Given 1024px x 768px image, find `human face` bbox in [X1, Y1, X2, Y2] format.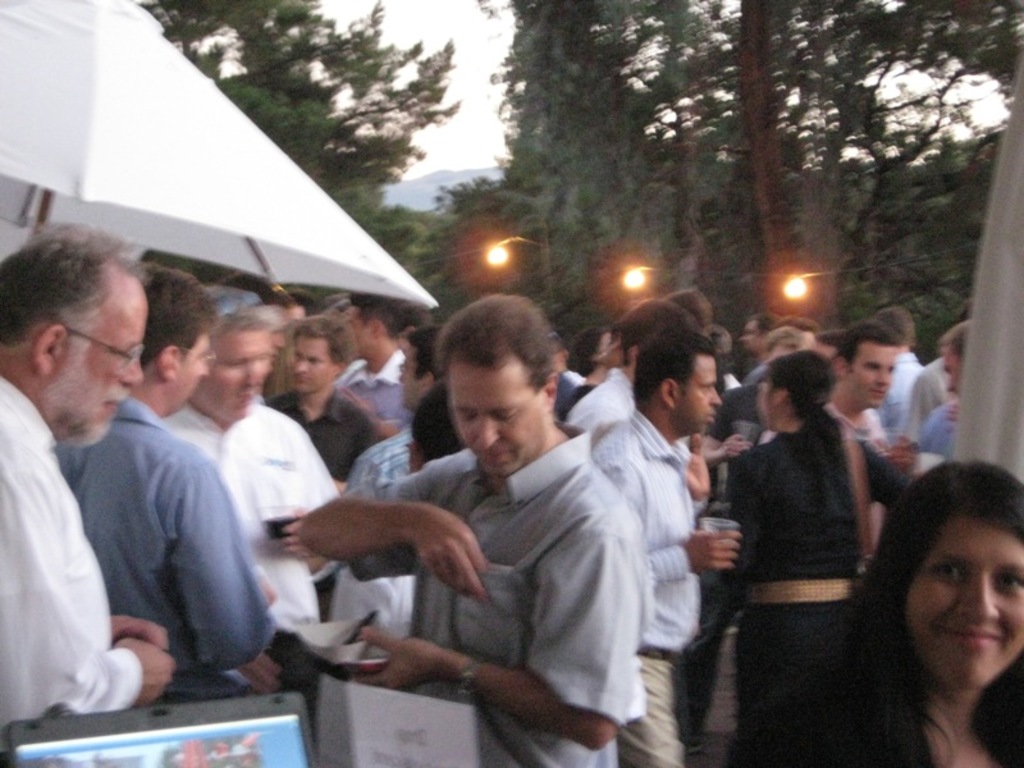
[293, 337, 332, 390].
